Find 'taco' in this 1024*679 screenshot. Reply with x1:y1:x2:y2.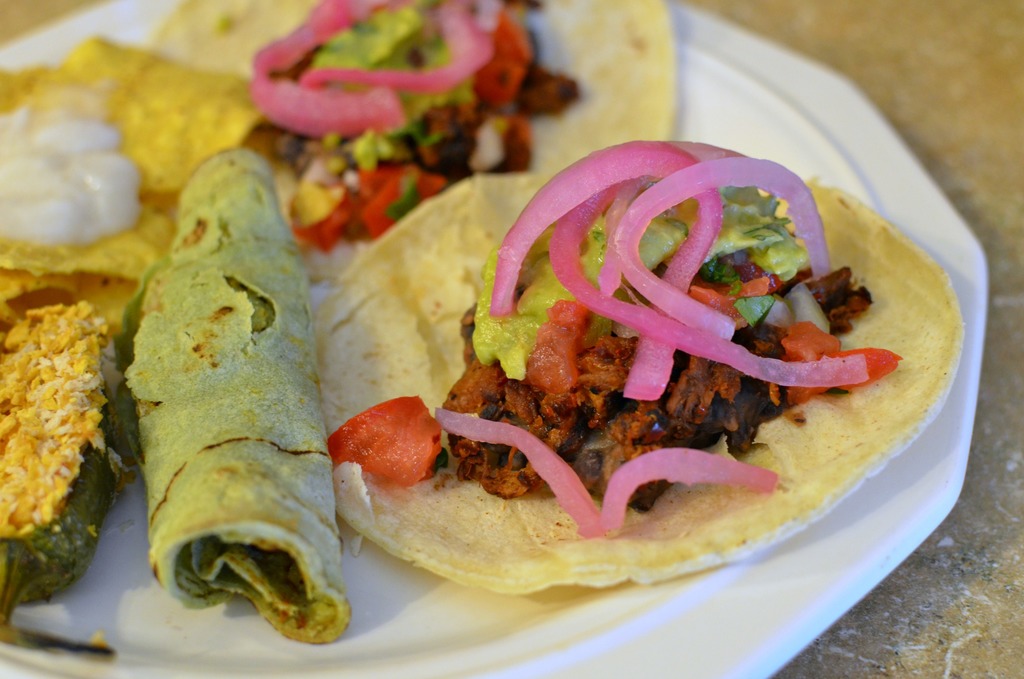
106:1:683:272.
